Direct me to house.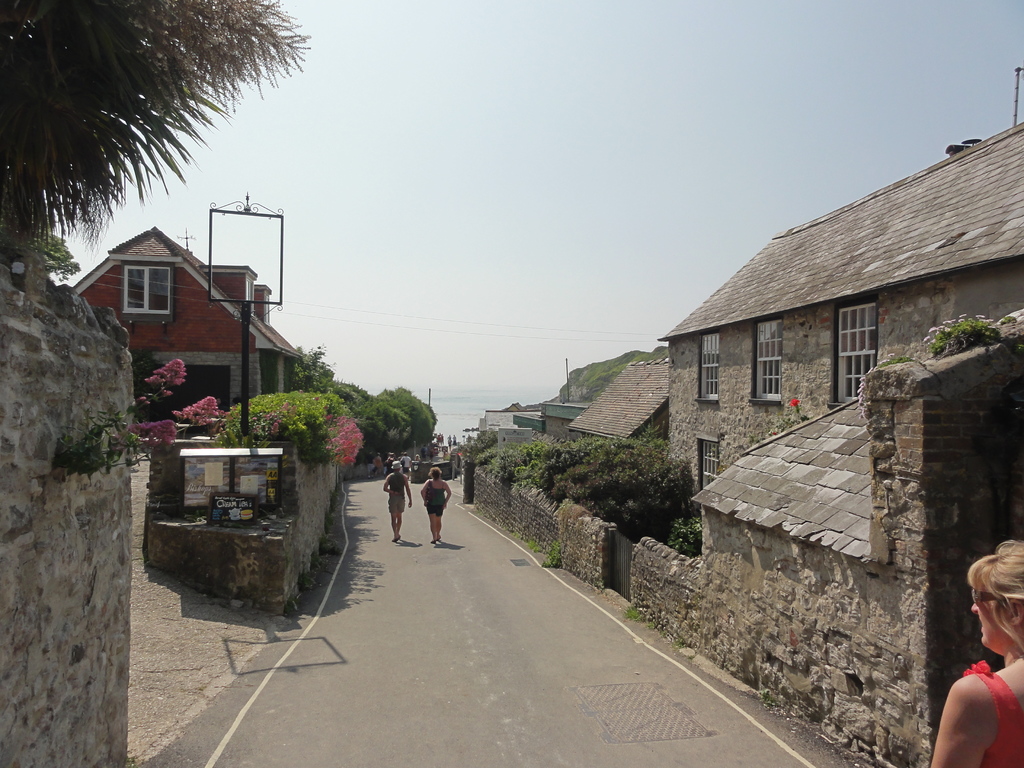
Direction: x1=723 y1=380 x2=974 y2=709.
